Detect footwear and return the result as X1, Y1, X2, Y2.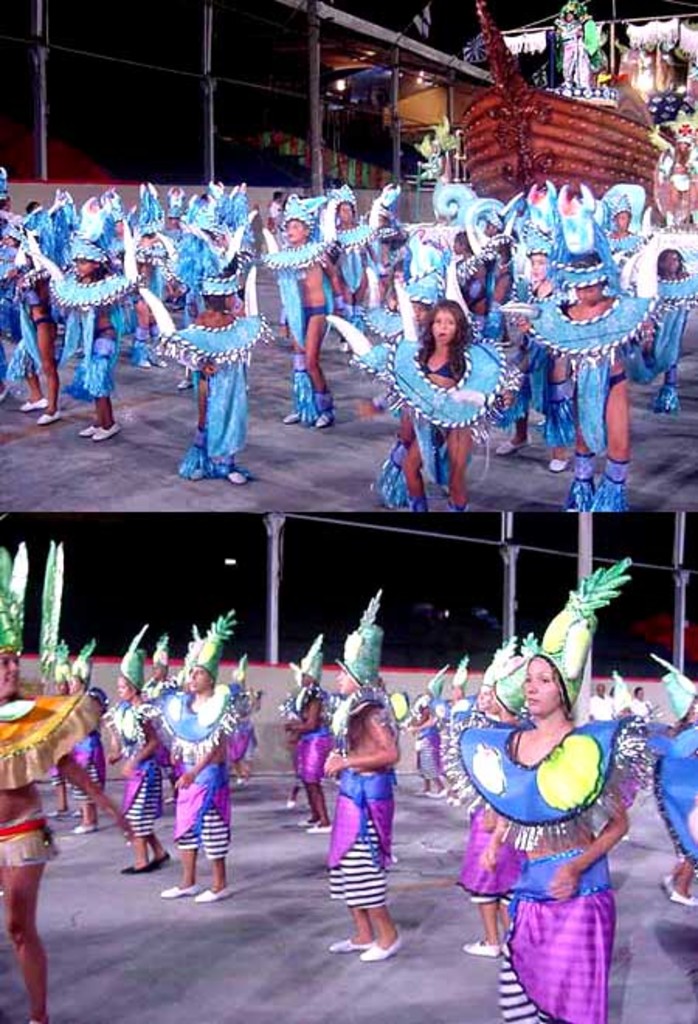
315, 408, 337, 427.
